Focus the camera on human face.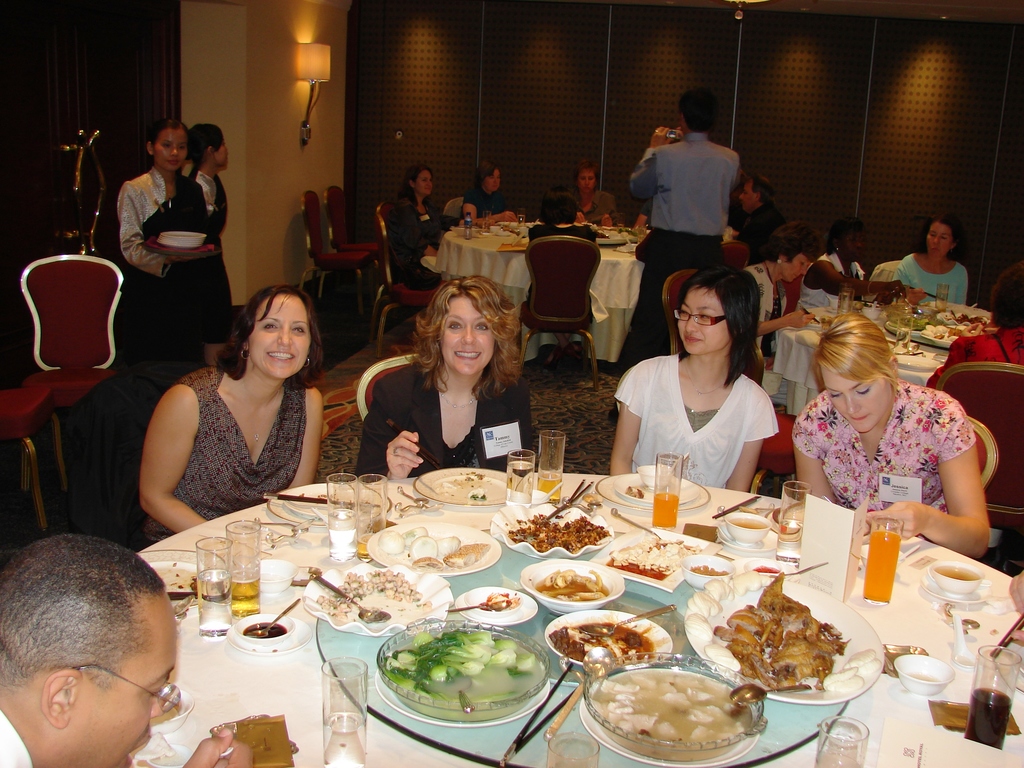
Focus region: 924 218 961 259.
